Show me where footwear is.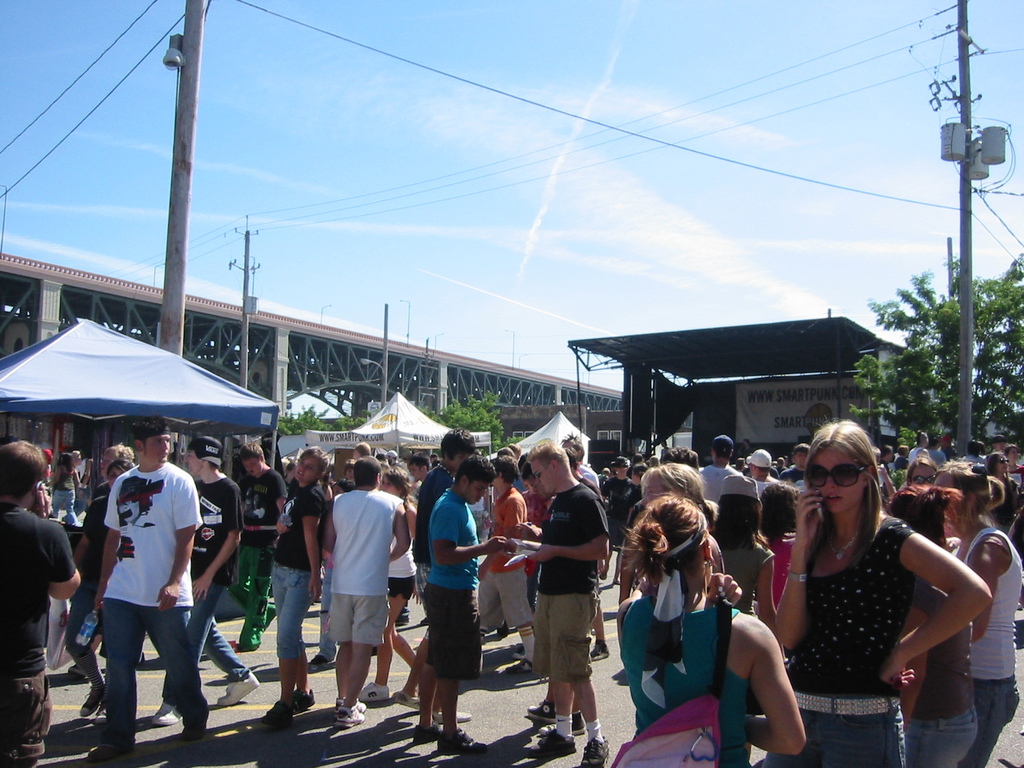
footwear is at [589,639,610,659].
